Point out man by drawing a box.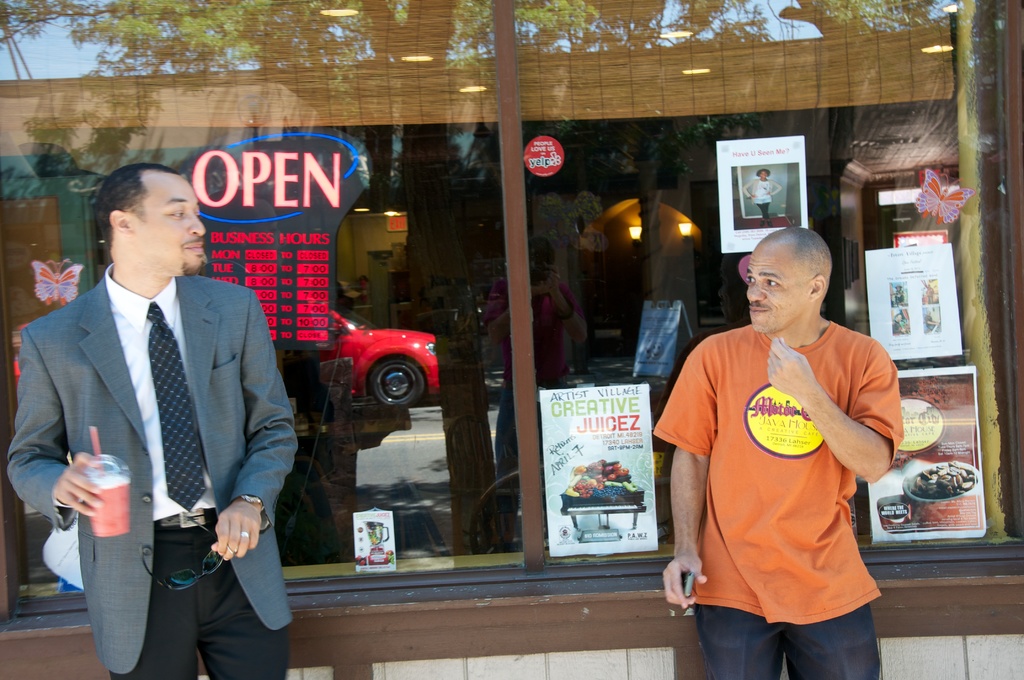
detection(648, 220, 911, 679).
